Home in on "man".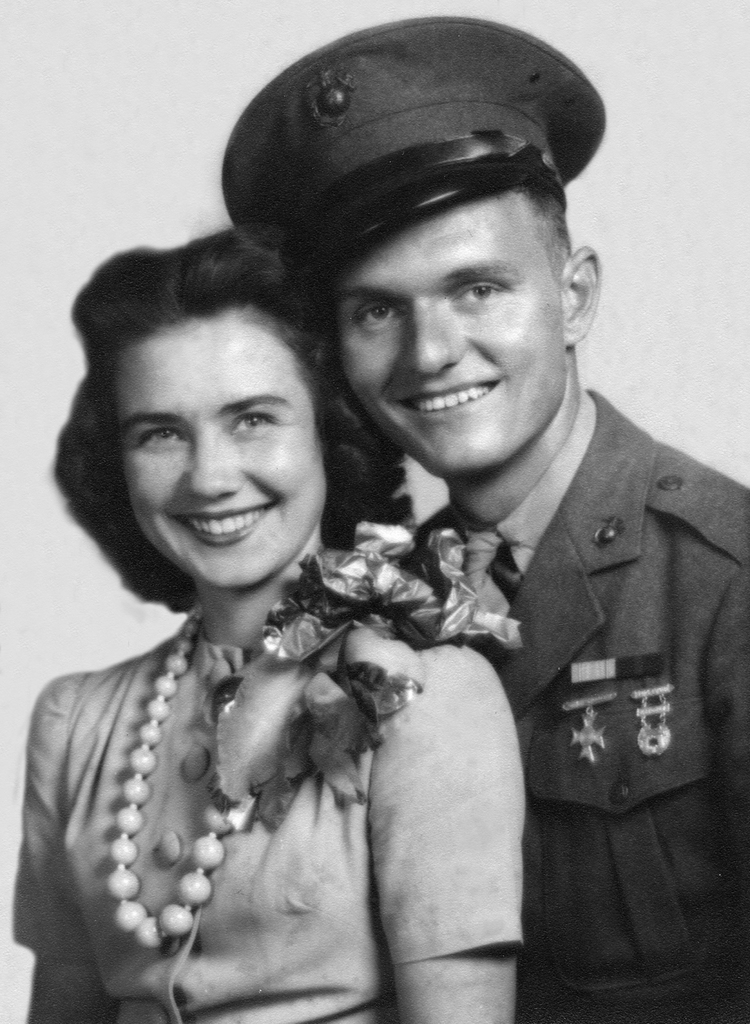
Homed in at (left=218, top=13, right=749, bottom=1023).
